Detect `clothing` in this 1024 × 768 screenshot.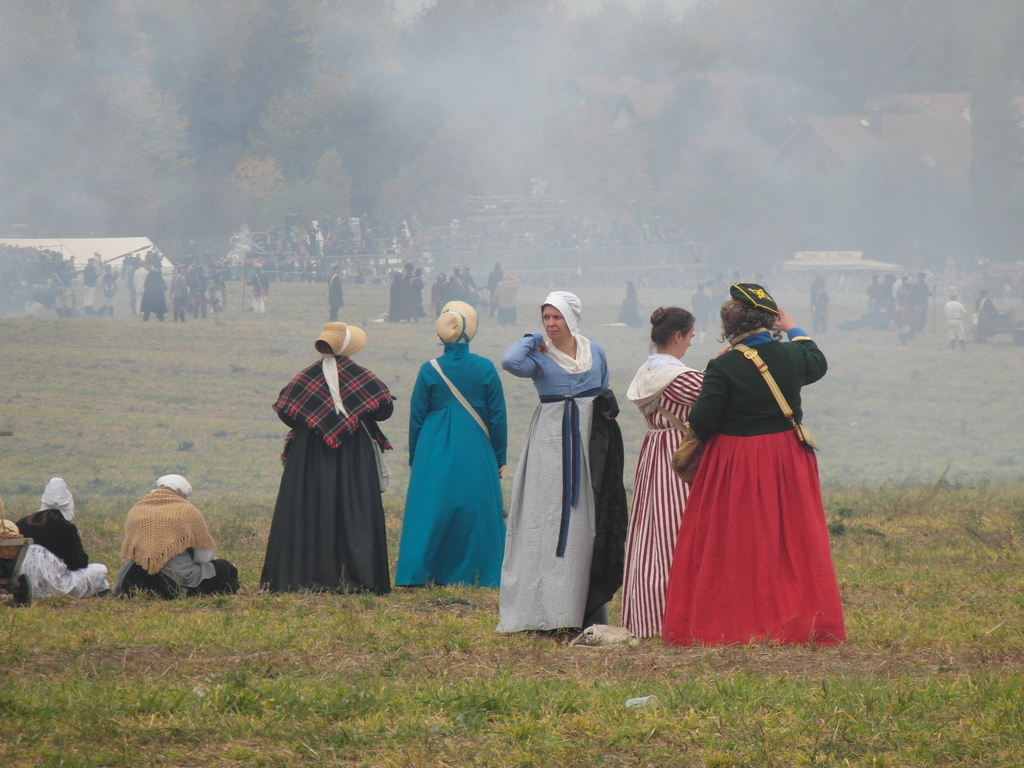
Detection: <box>812,284,831,328</box>.
